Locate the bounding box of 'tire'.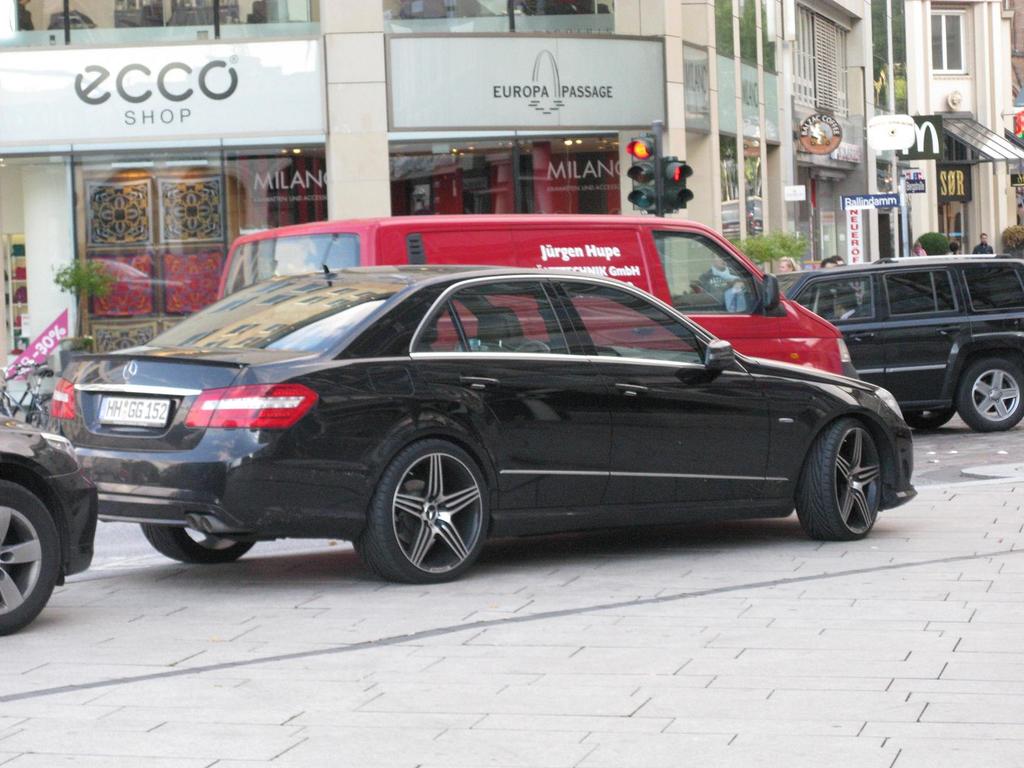
Bounding box: (904,406,955,429).
